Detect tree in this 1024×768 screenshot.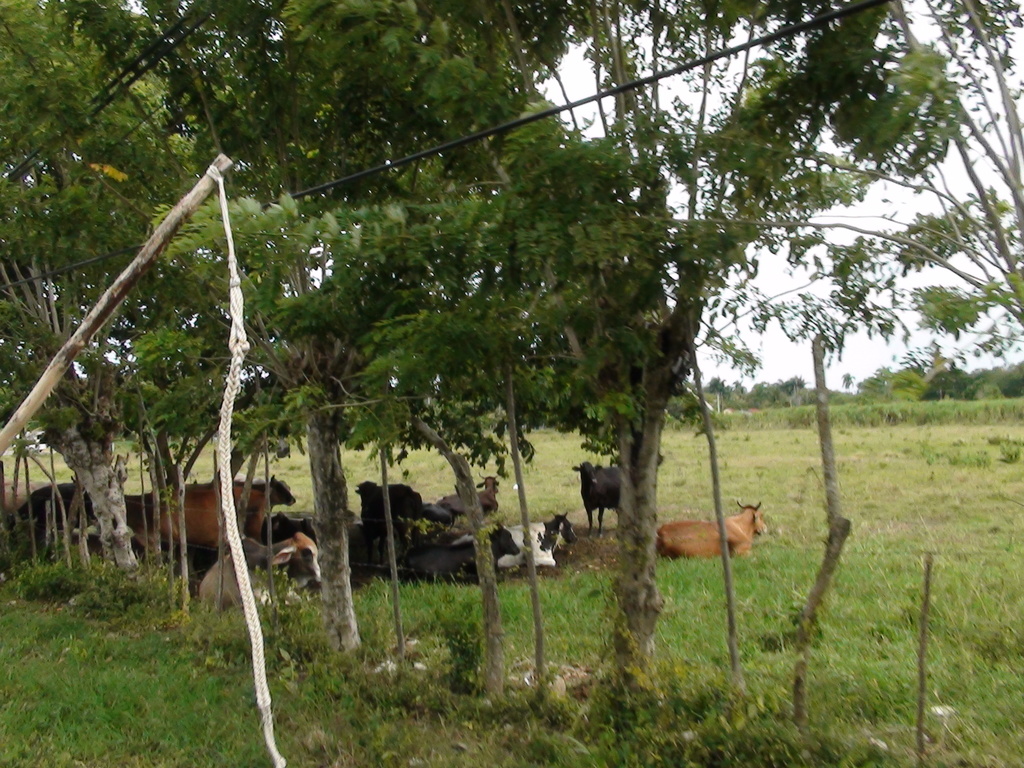
Detection: <box>298,0,943,735</box>.
